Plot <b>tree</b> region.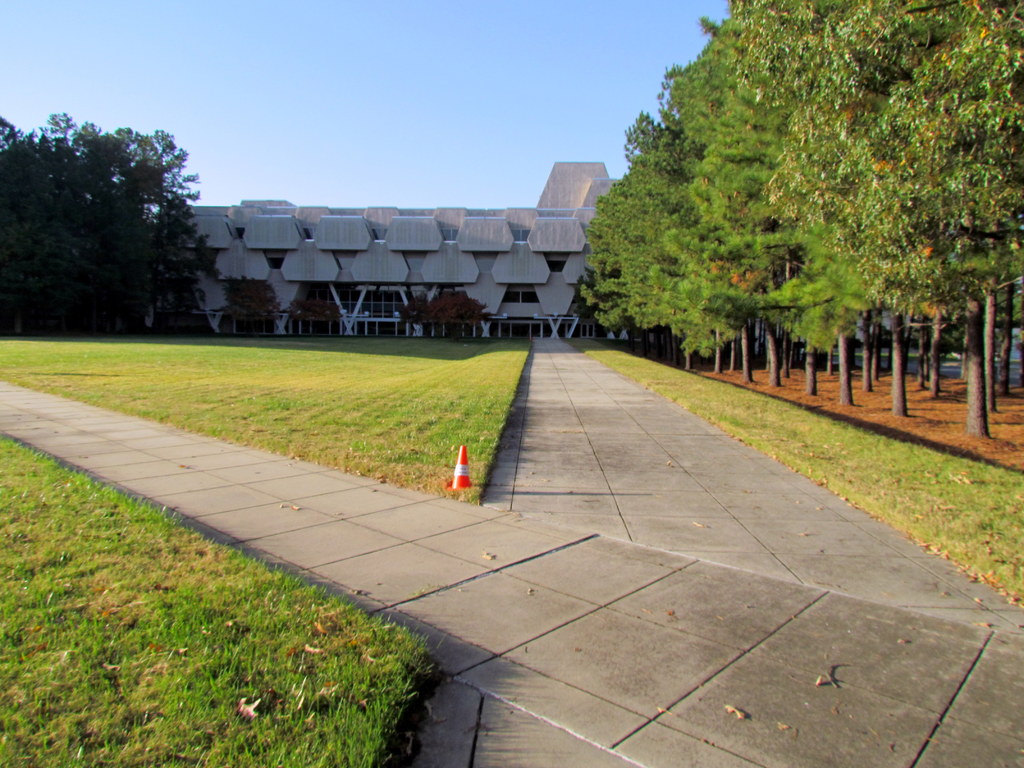
Plotted at BBox(429, 289, 486, 347).
